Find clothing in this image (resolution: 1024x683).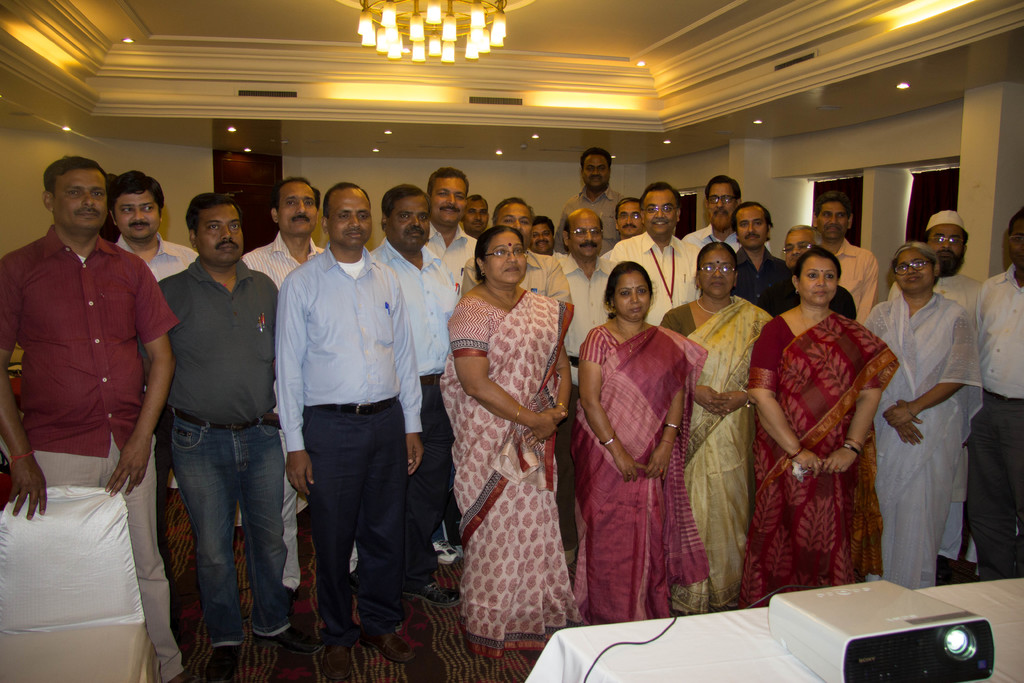
[463, 251, 573, 299].
